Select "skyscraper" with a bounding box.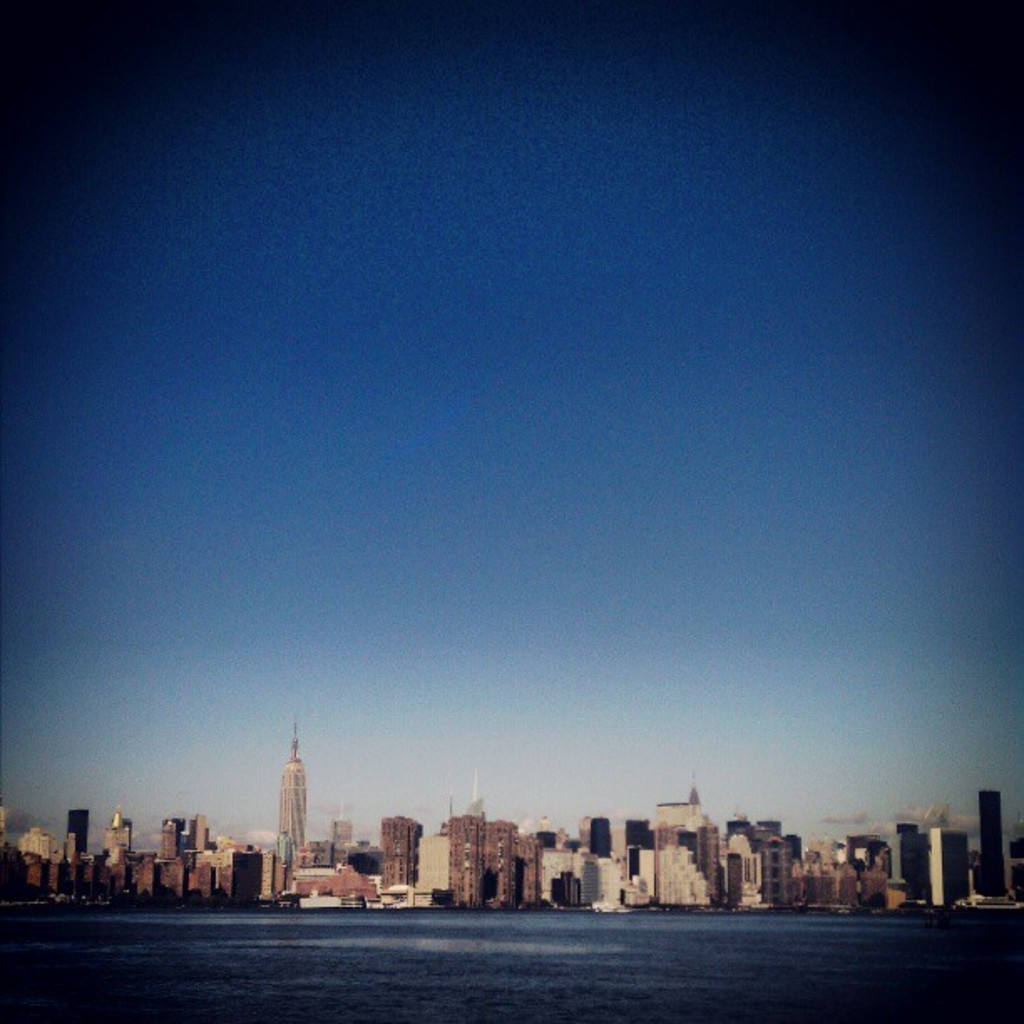
bbox=[900, 820, 960, 905].
